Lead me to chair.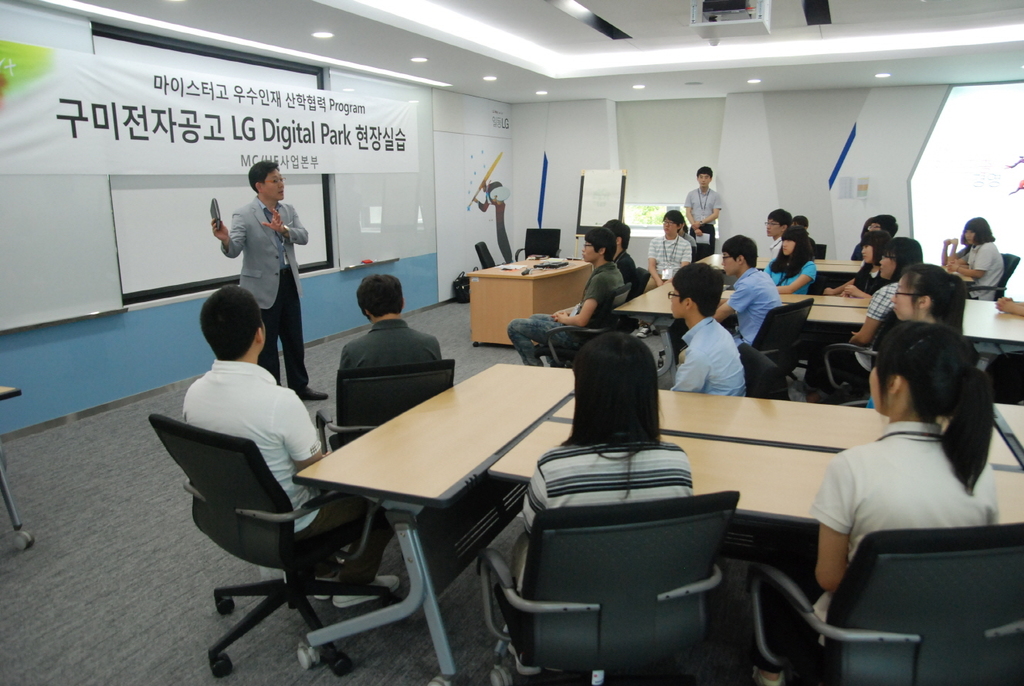
Lead to bbox(625, 263, 649, 327).
